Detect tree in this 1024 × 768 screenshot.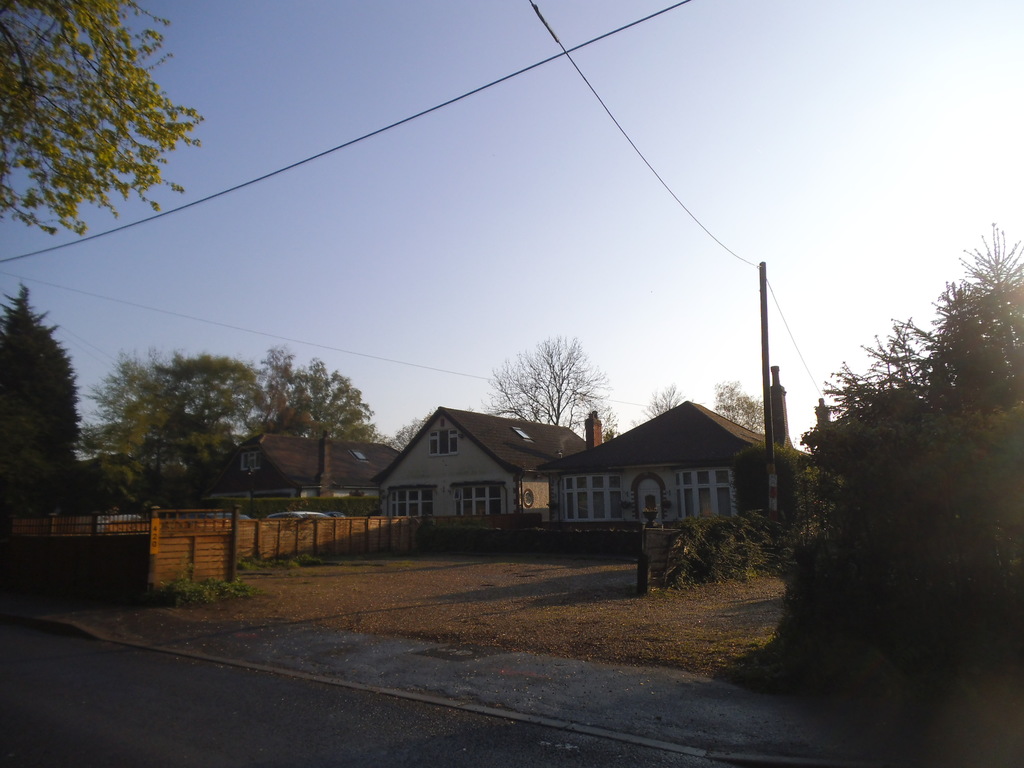
Detection: bbox(634, 384, 689, 426).
